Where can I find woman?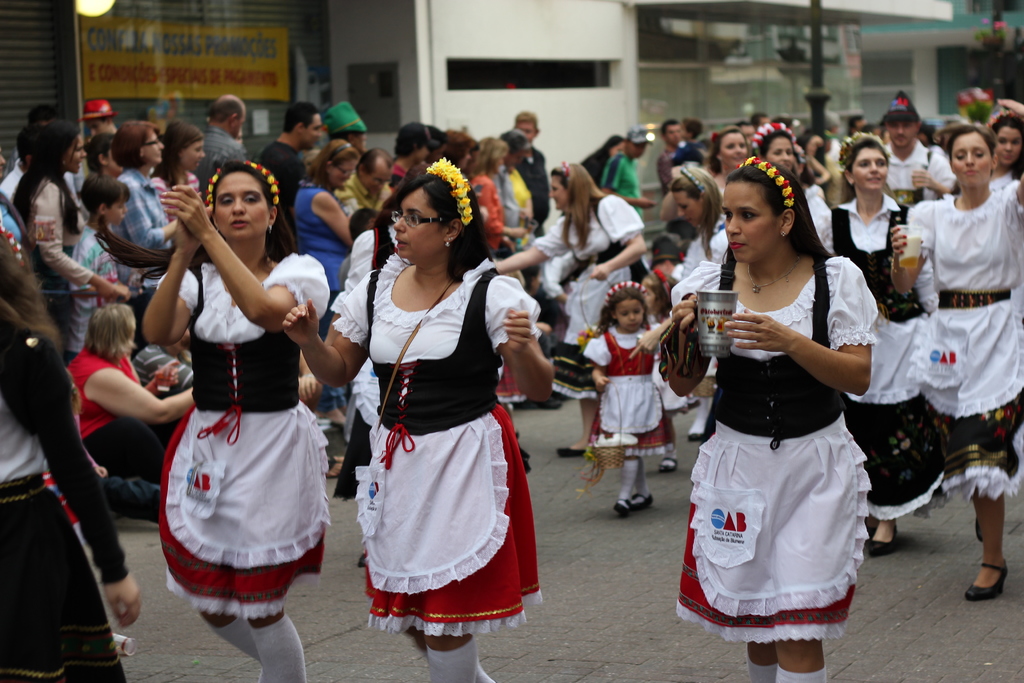
You can find it at crop(454, 131, 524, 259).
